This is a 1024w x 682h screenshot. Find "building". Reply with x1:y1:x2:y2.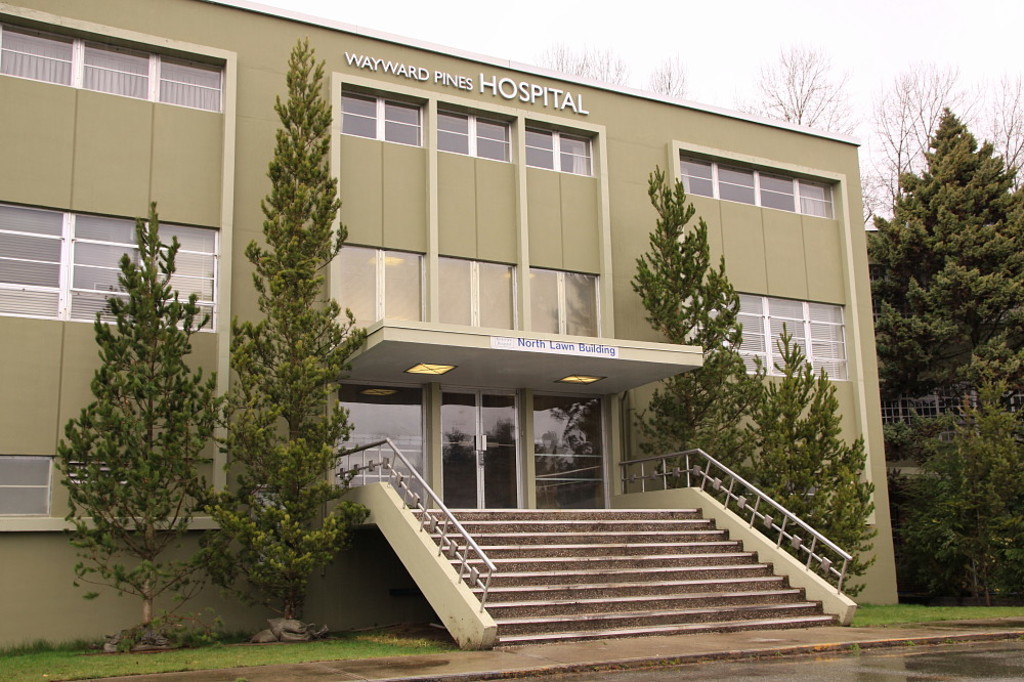
0:0:902:655.
